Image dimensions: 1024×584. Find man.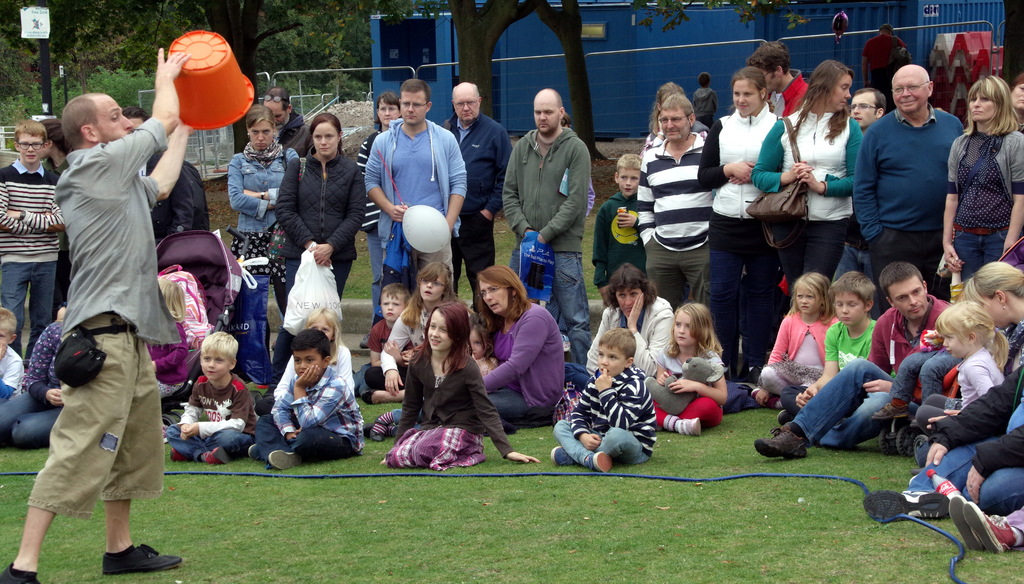
Rect(747, 42, 808, 117).
